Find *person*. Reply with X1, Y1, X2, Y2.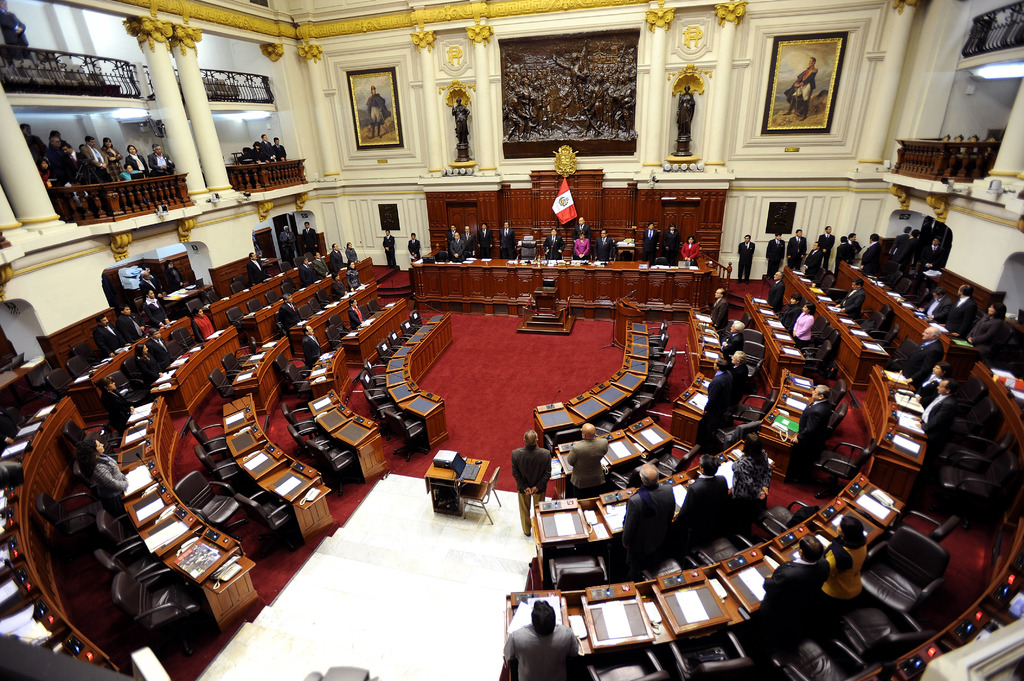
835, 278, 867, 319.
